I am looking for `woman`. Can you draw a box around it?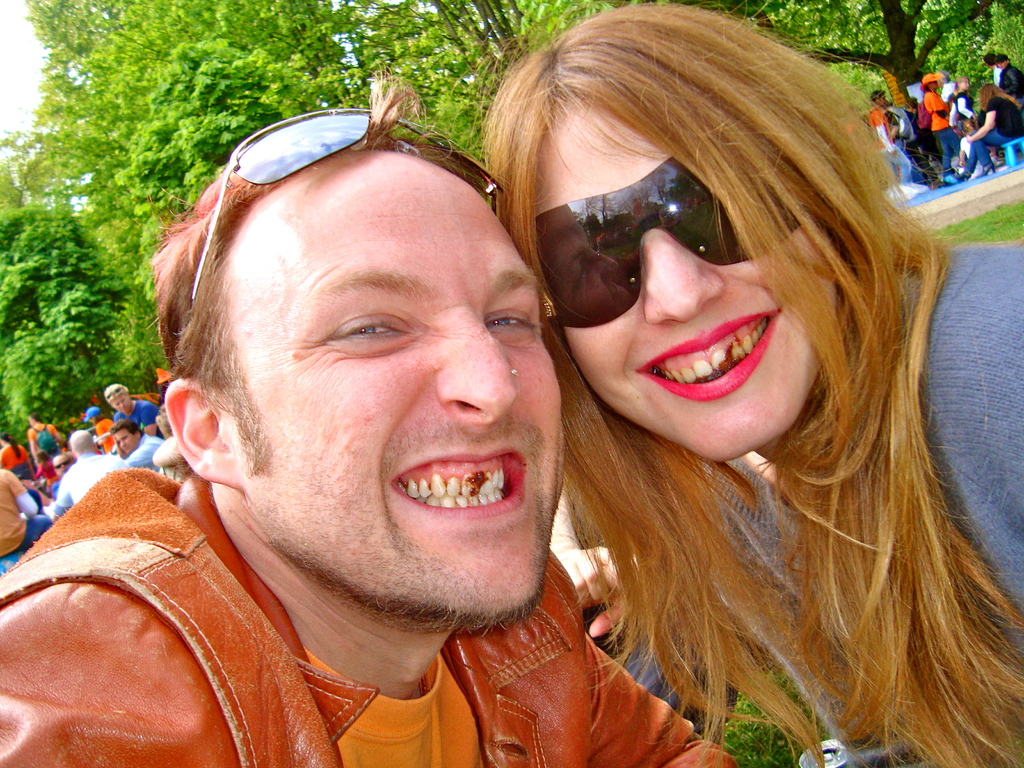
Sure, the bounding box is <box>454,21,1000,762</box>.
